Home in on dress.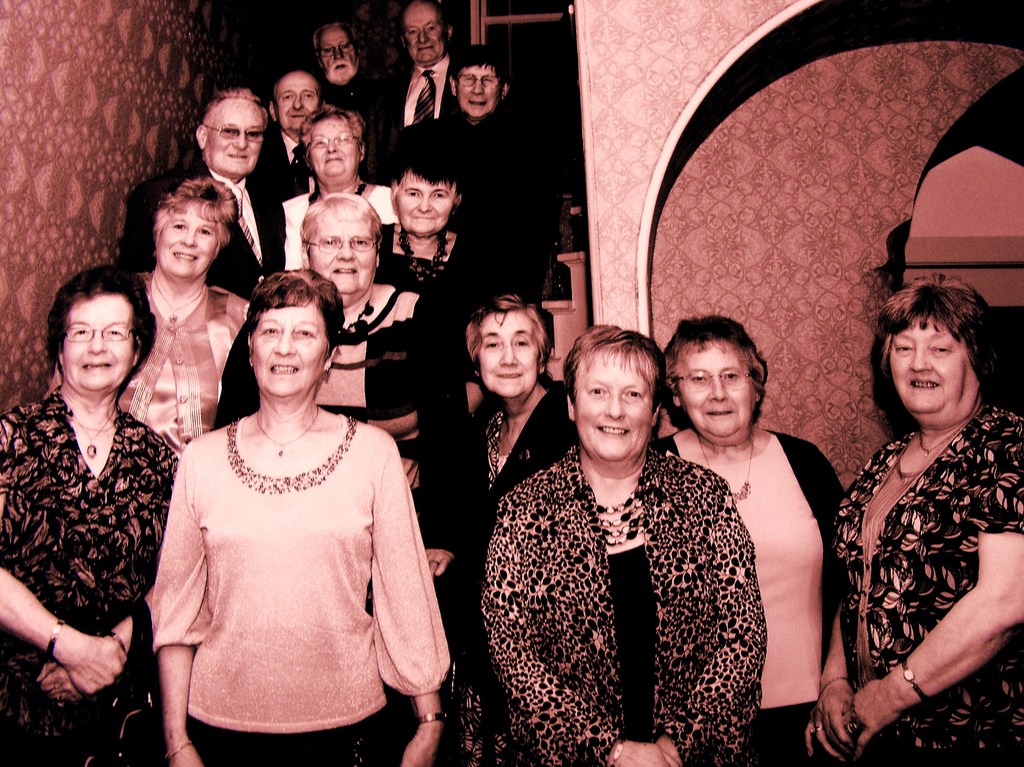
Homed in at region(828, 402, 1023, 766).
